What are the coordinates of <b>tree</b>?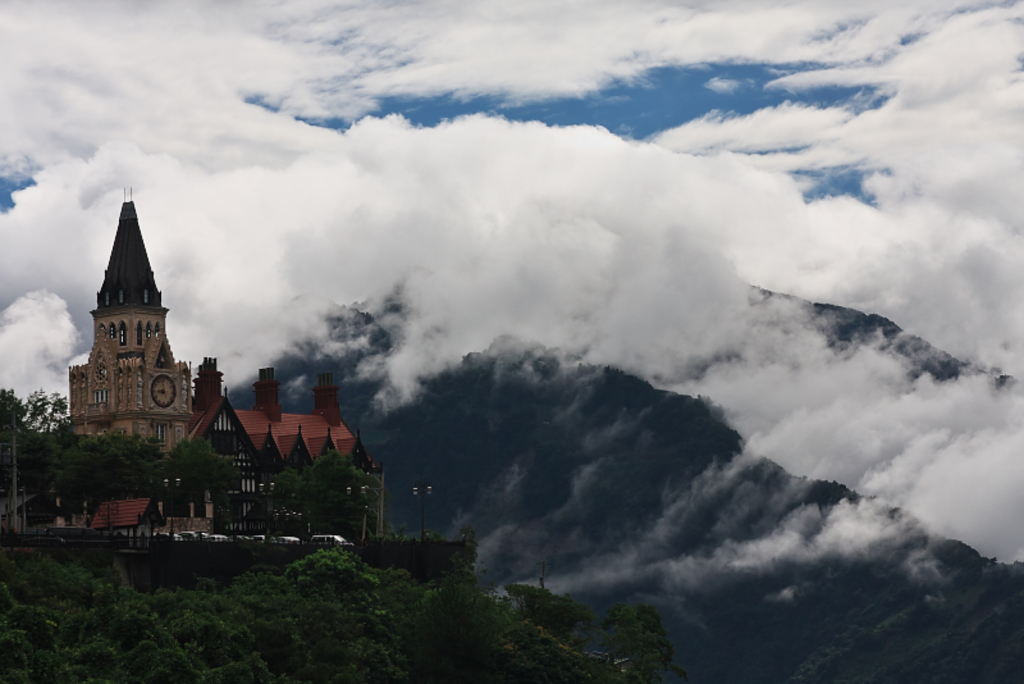
Rect(278, 447, 380, 532).
